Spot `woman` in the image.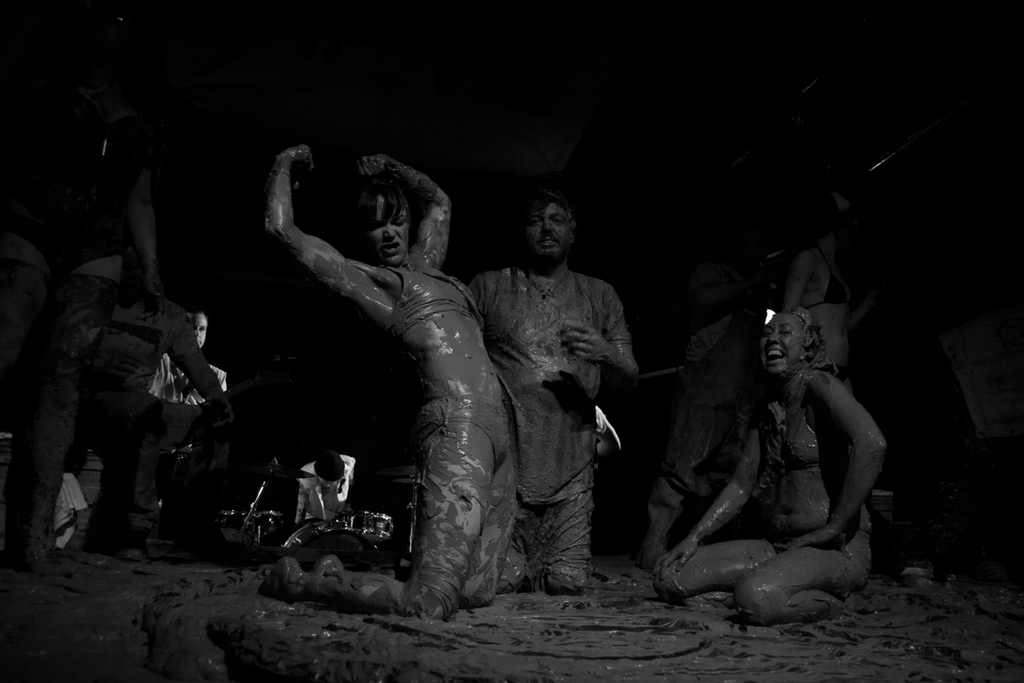
`woman` found at (left=675, top=257, right=890, bottom=622).
